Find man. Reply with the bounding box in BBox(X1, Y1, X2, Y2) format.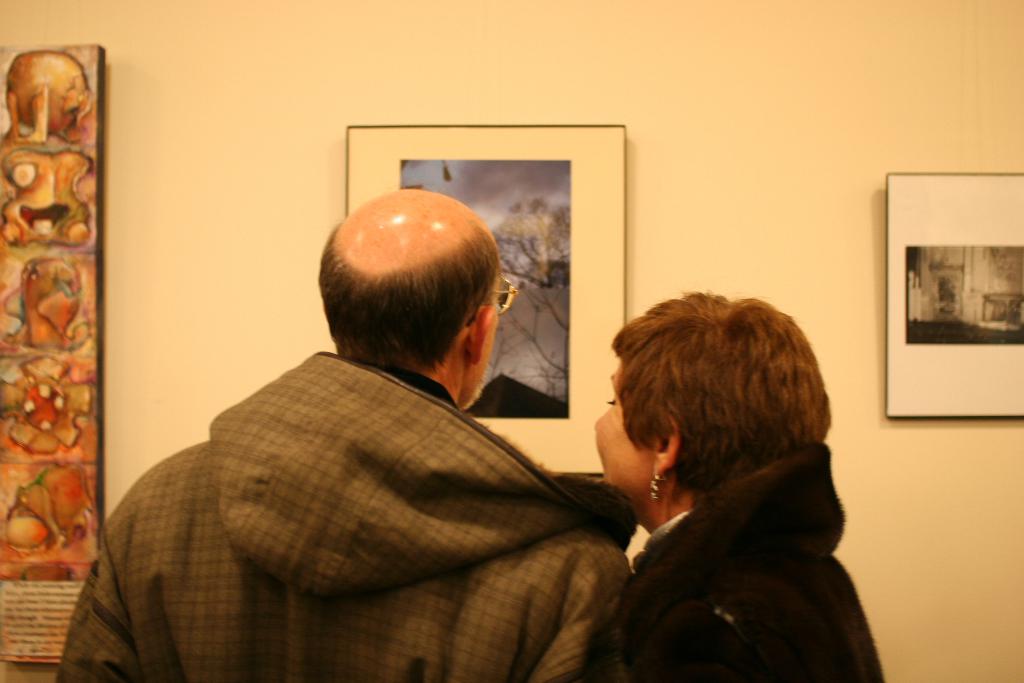
BBox(97, 185, 669, 661).
